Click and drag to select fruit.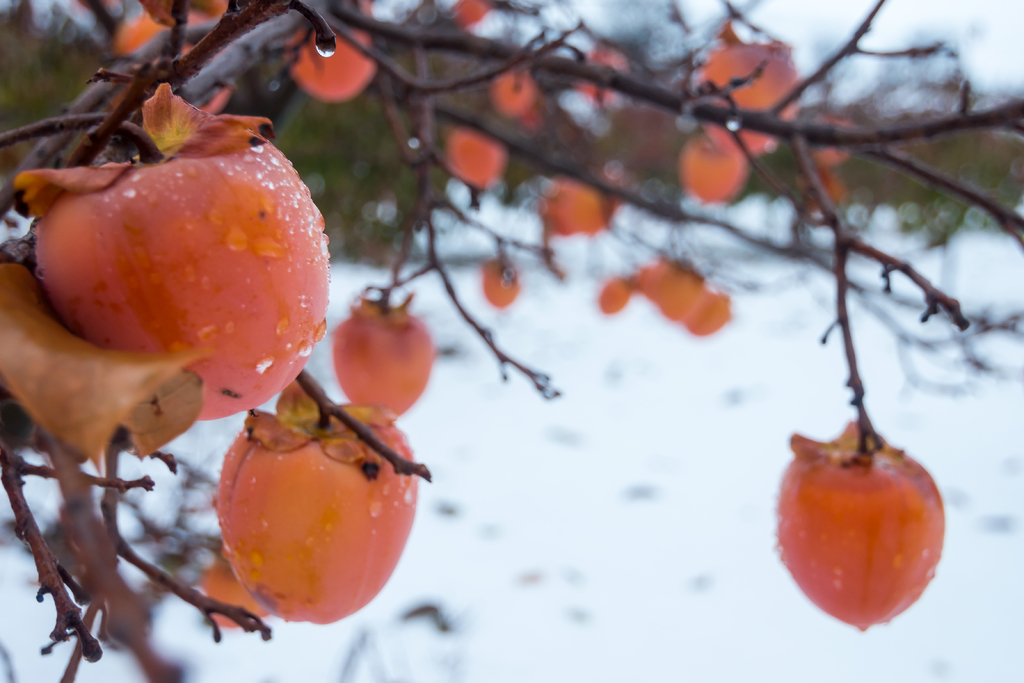
Selection: BBox(477, 262, 525, 309).
